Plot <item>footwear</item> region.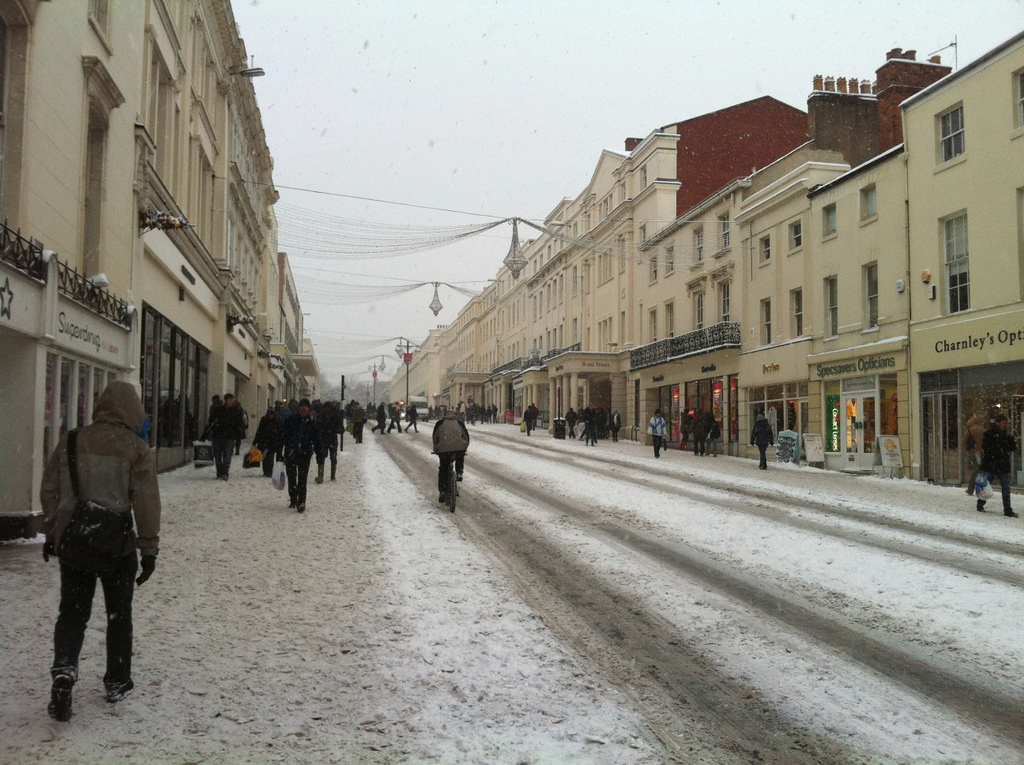
Plotted at <box>104,674,129,694</box>.
